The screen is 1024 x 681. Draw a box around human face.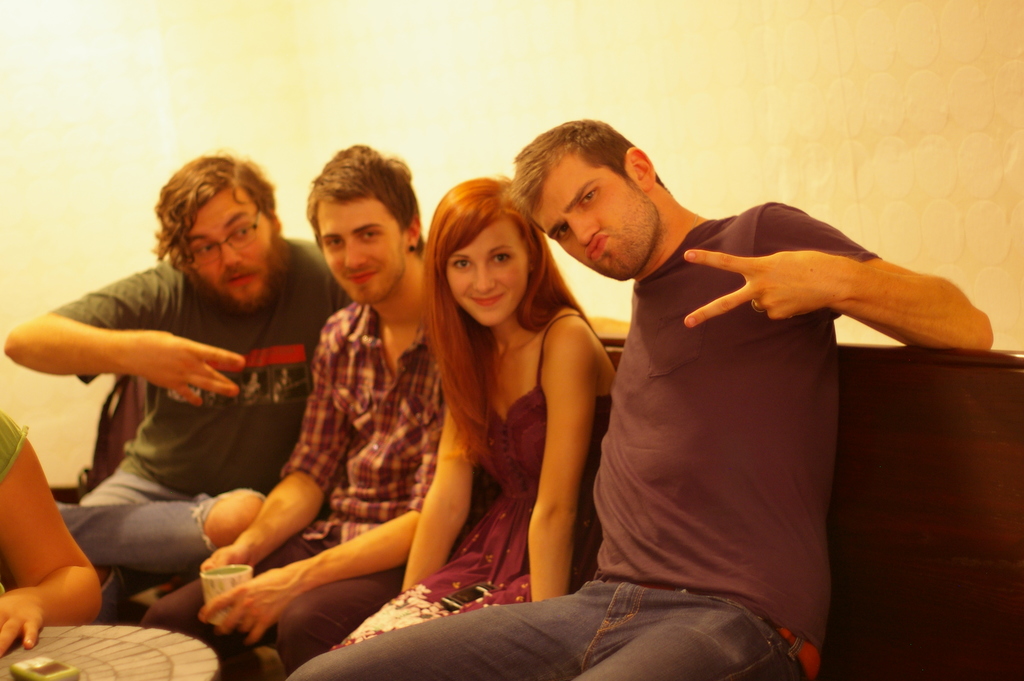
x1=175, y1=195, x2=274, y2=329.
